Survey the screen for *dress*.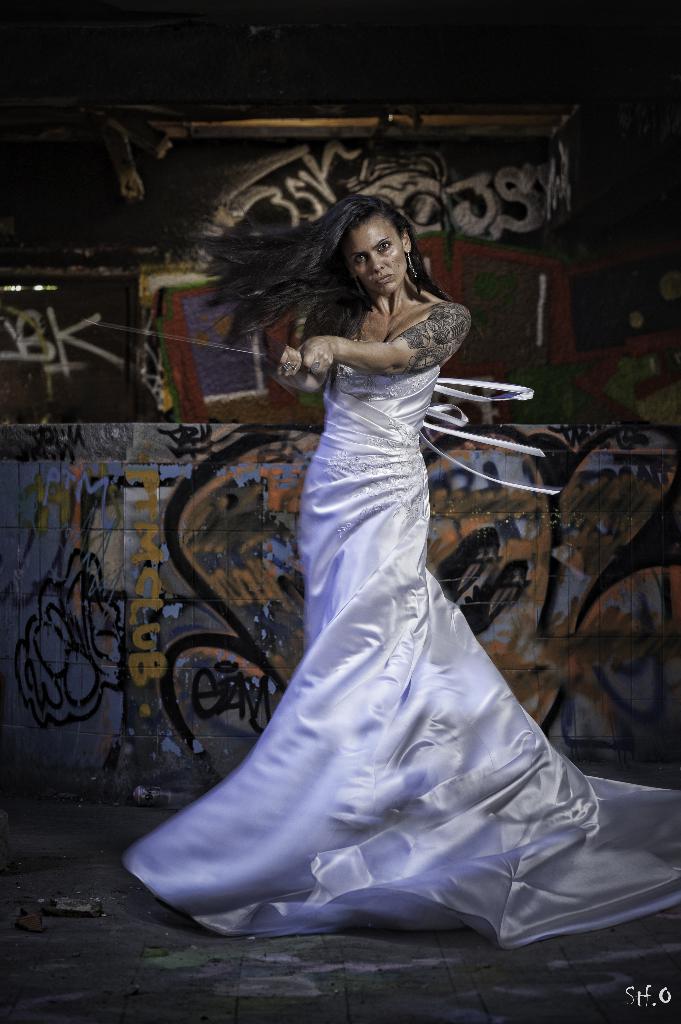
Survey found: region(119, 298, 680, 953).
